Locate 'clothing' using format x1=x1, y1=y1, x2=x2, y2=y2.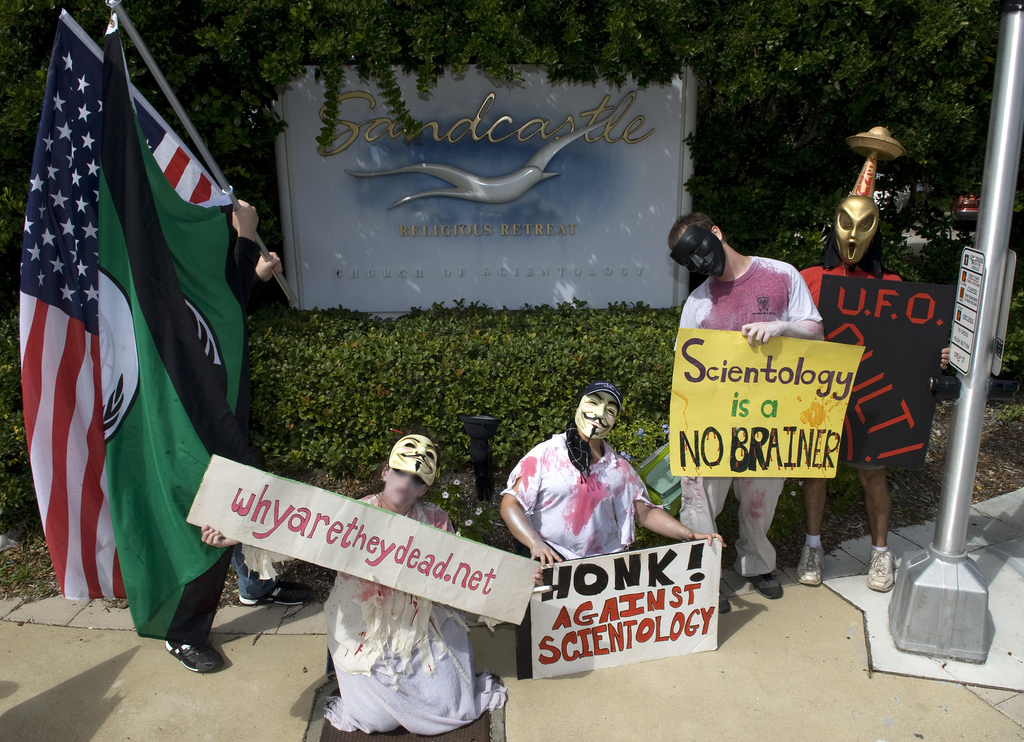
x1=801, y1=259, x2=902, y2=472.
